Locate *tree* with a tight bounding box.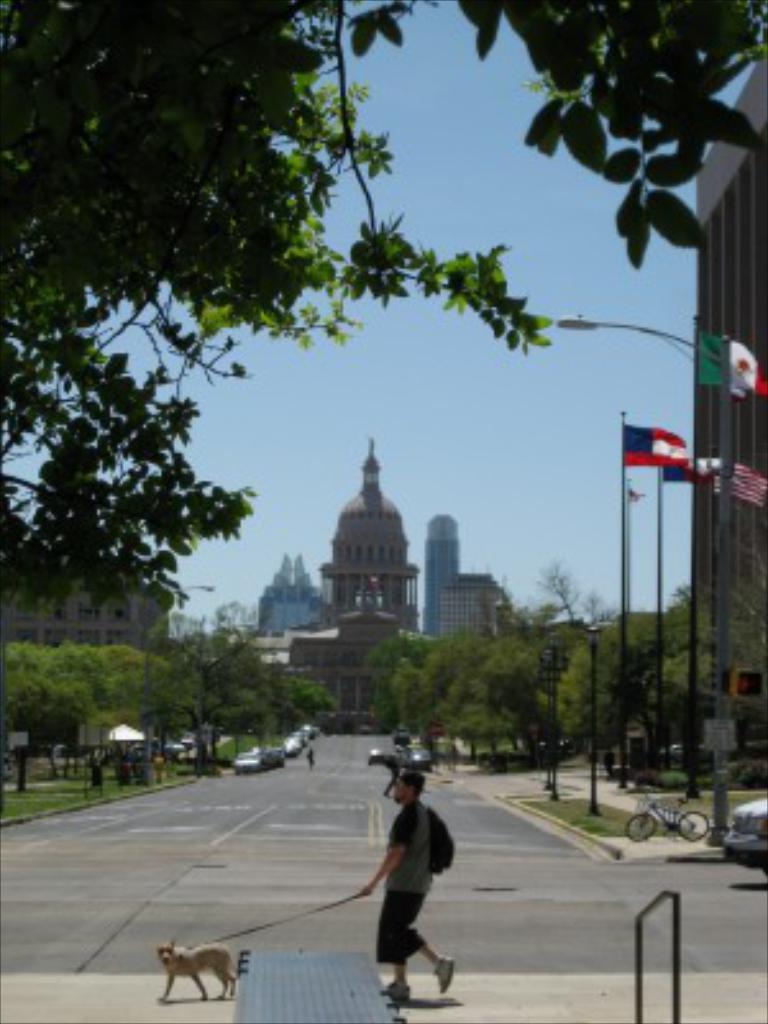
(x1=730, y1=566, x2=765, y2=735).
